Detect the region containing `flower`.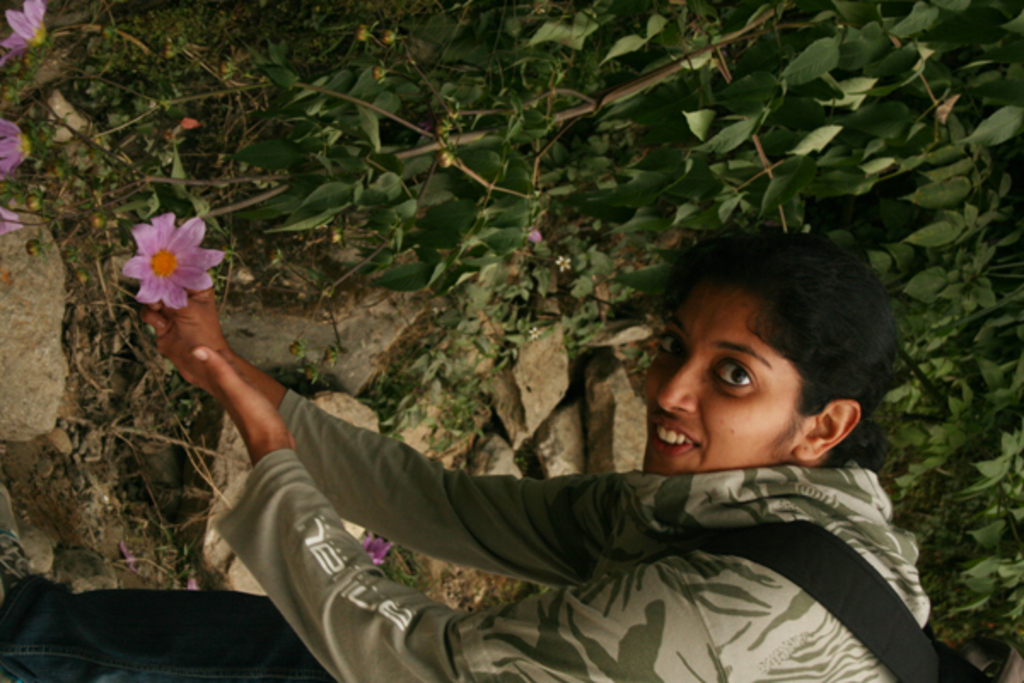
bbox=[0, 120, 34, 174].
